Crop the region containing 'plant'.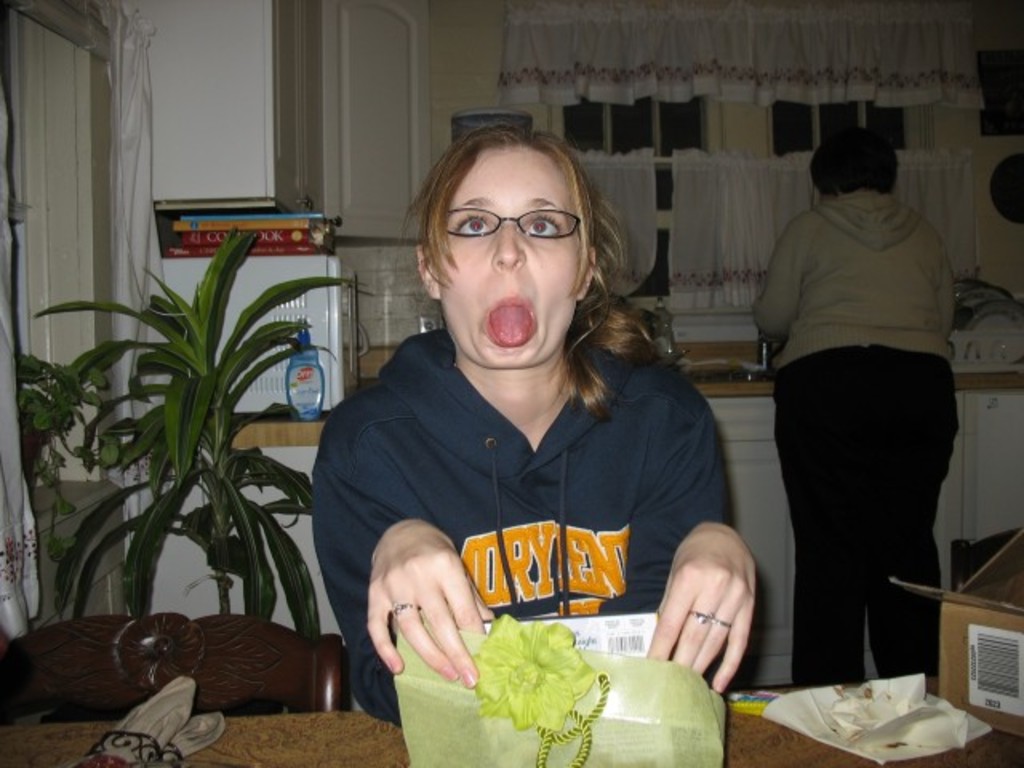
Crop region: detection(29, 189, 342, 698).
